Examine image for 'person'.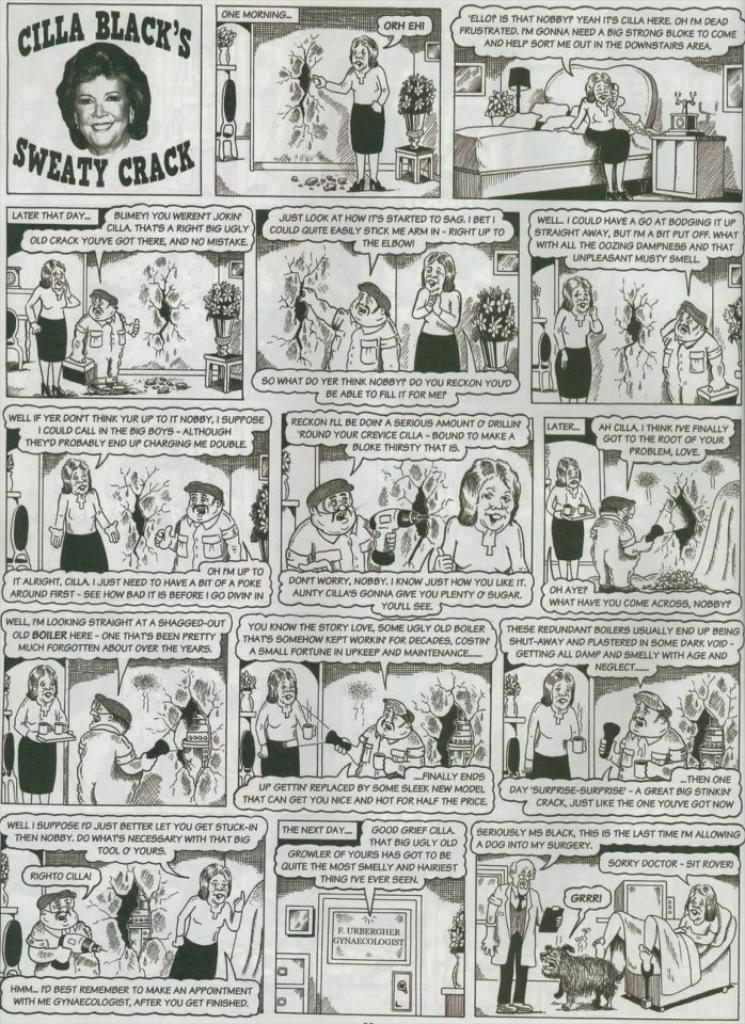
Examination result: 555:73:630:201.
